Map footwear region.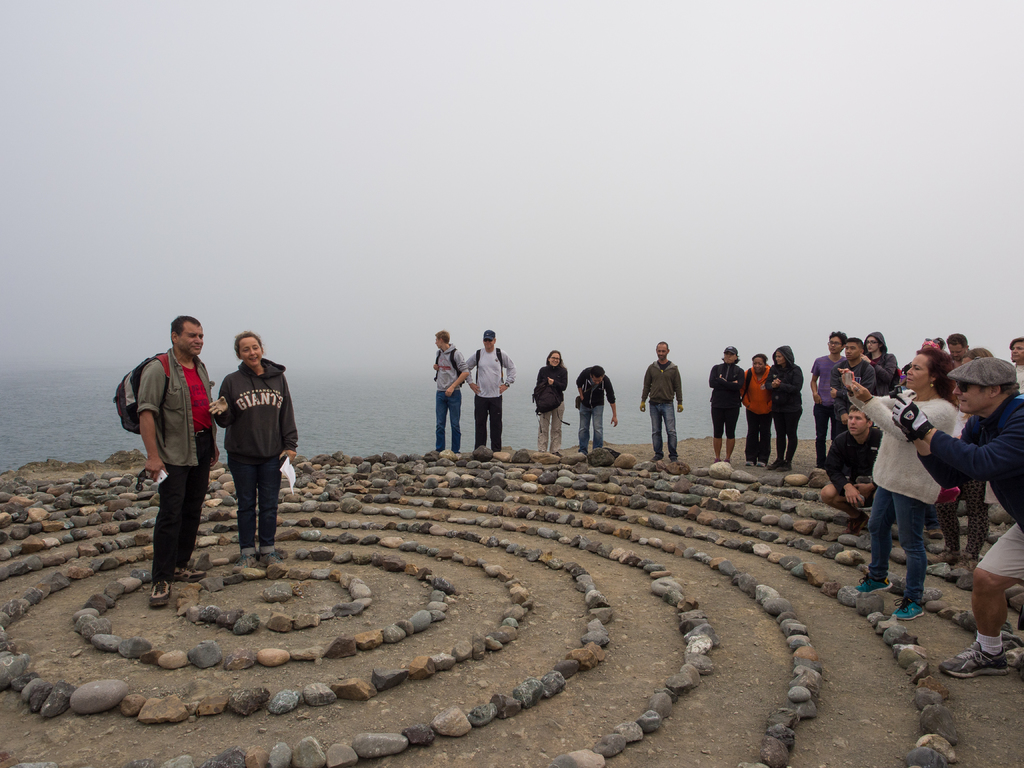
Mapped to l=257, t=550, r=273, b=556.
